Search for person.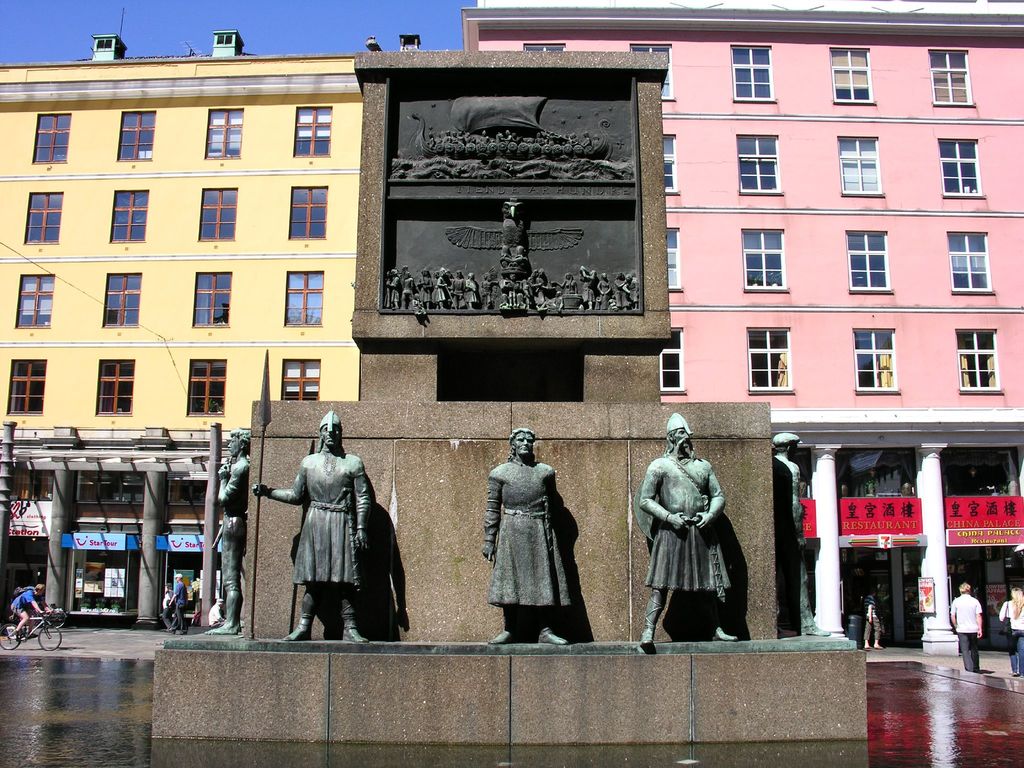
Found at {"left": 518, "top": 266, "right": 638, "bottom": 312}.
